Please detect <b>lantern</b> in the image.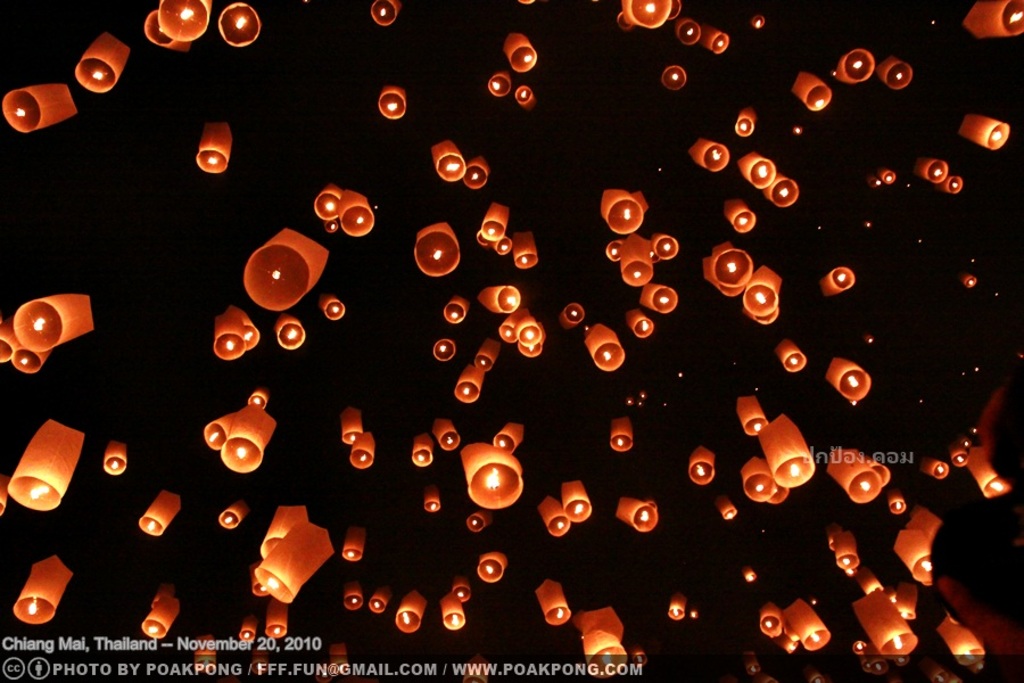
(240, 230, 327, 310).
